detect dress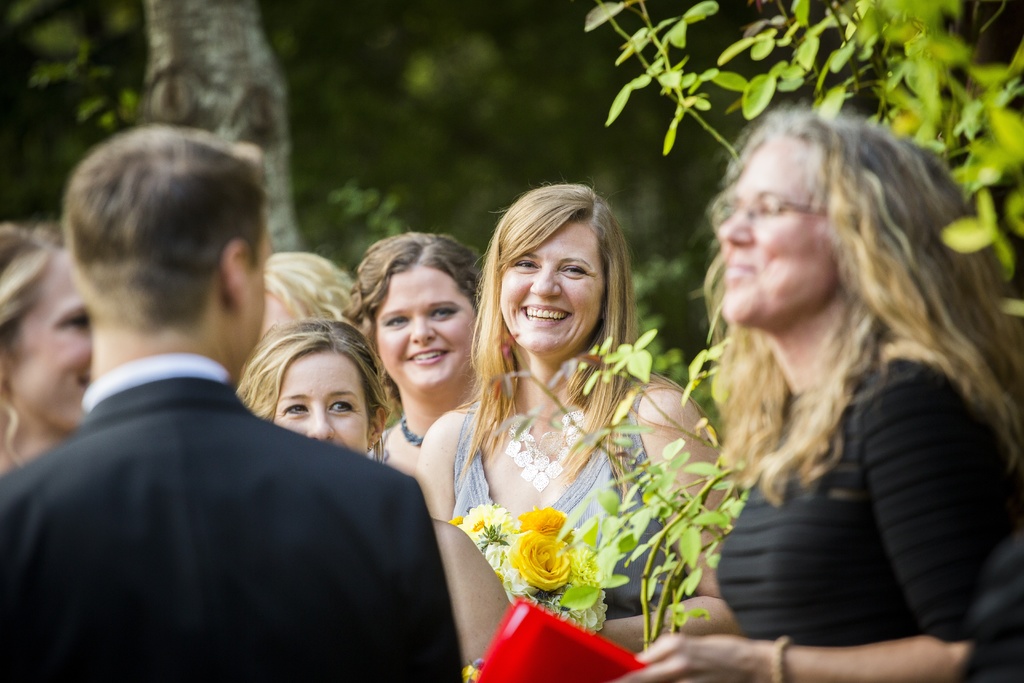
445, 374, 691, 623
